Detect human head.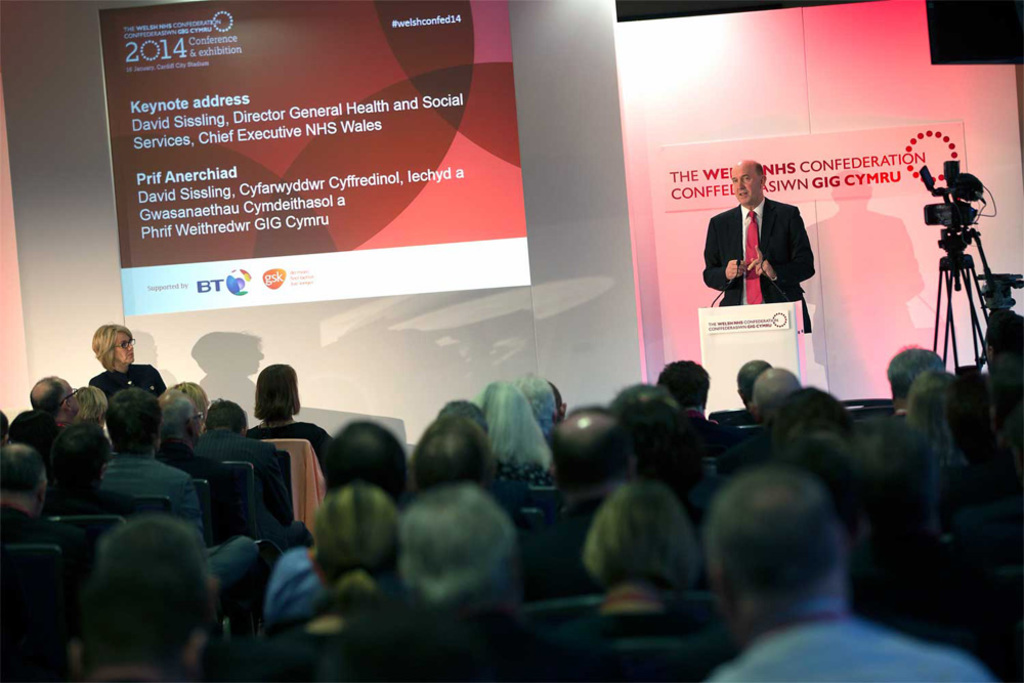
Detected at [152,389,204,456].
